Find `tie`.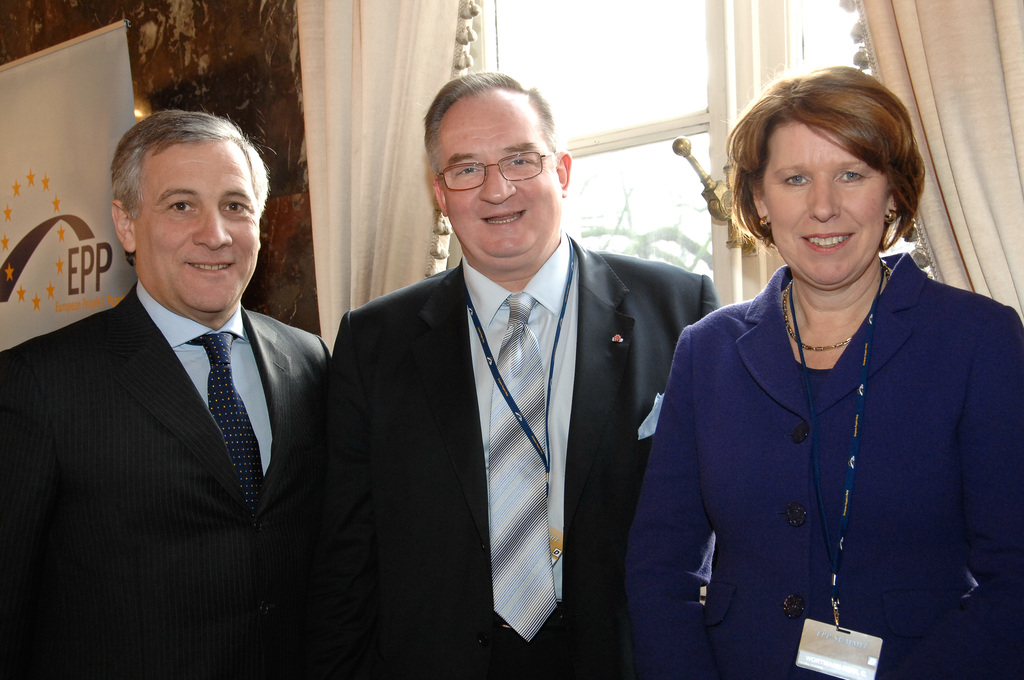
bbox(188, 330, 264, 529).
